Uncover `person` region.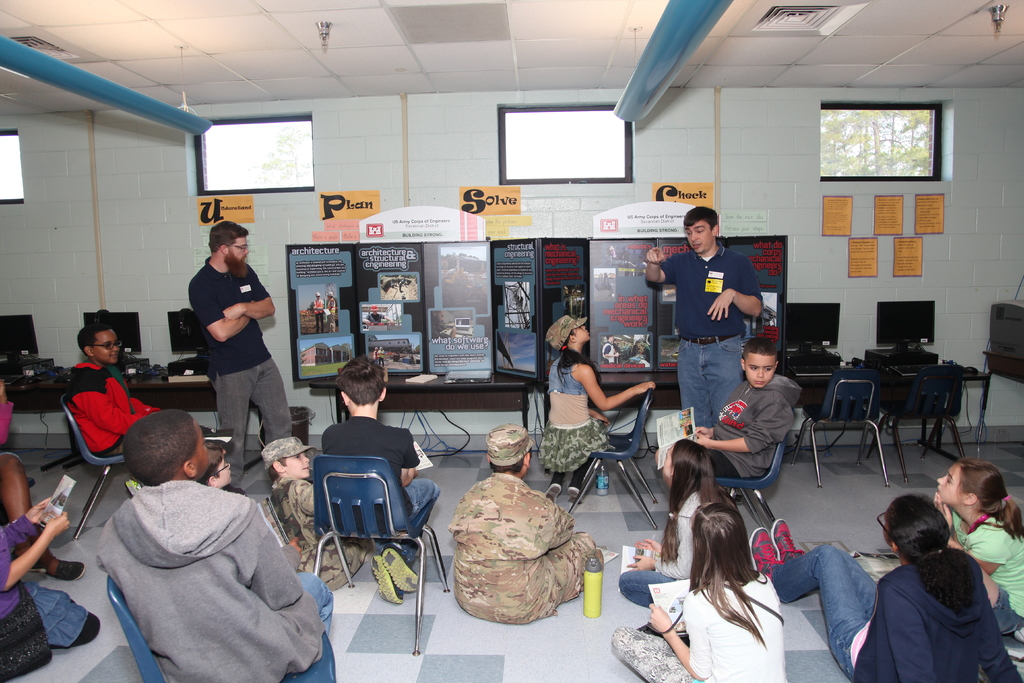
Uncovered: (x1=927, y1=457, x2=1023, y2=649).
